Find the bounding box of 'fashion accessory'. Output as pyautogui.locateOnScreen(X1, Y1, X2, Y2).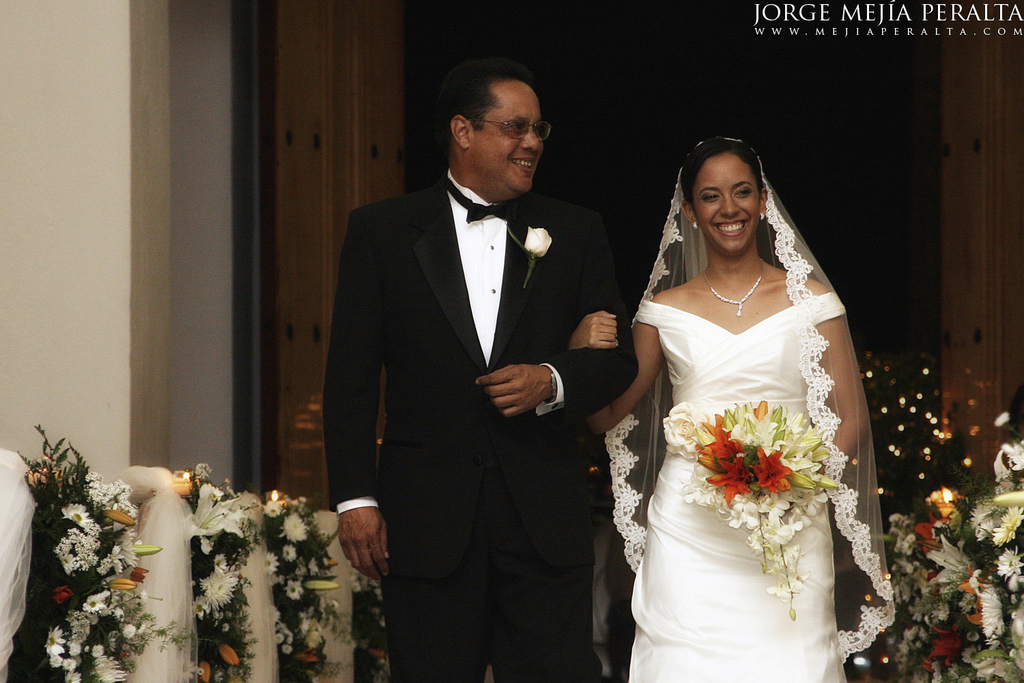
pyautogui.locateOnScreen(550, 368, 558, 402).
